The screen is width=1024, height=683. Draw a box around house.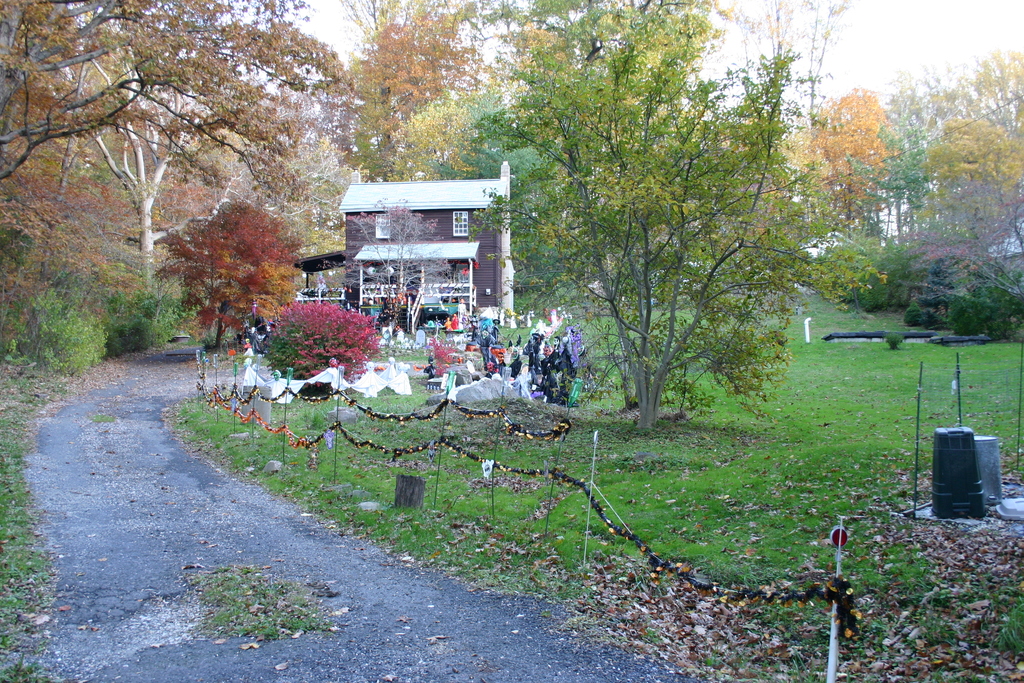
bbox(308, 166, 526, 306).
